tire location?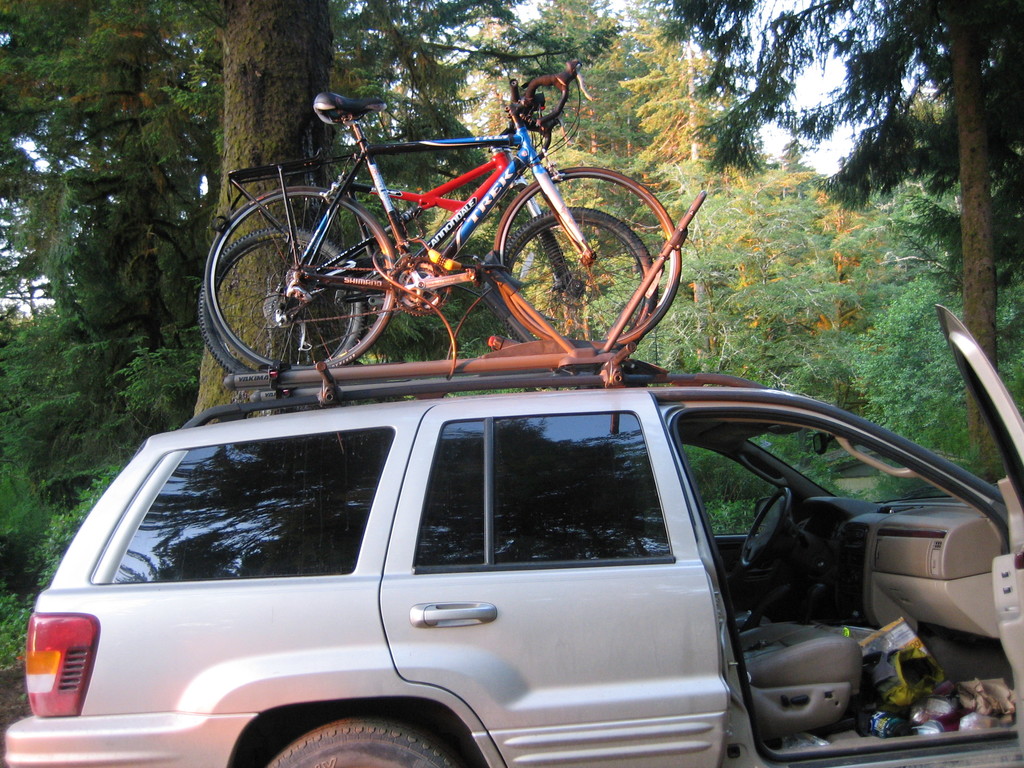
198/227/367/378
